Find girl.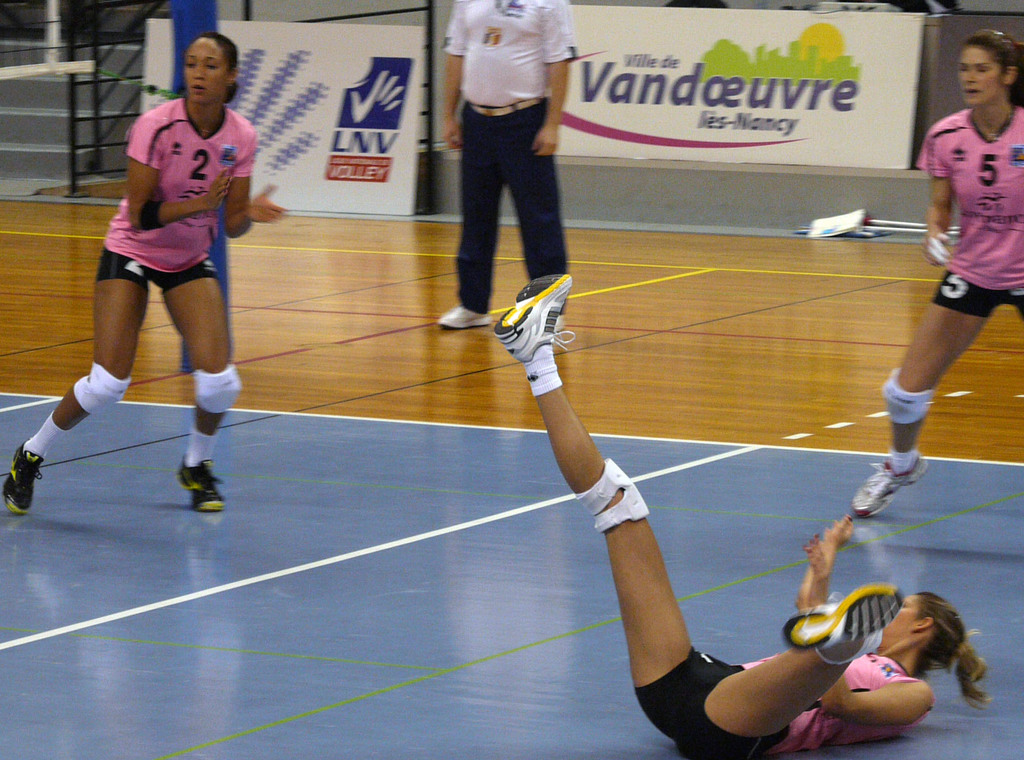
490, 269, 985, 759.
